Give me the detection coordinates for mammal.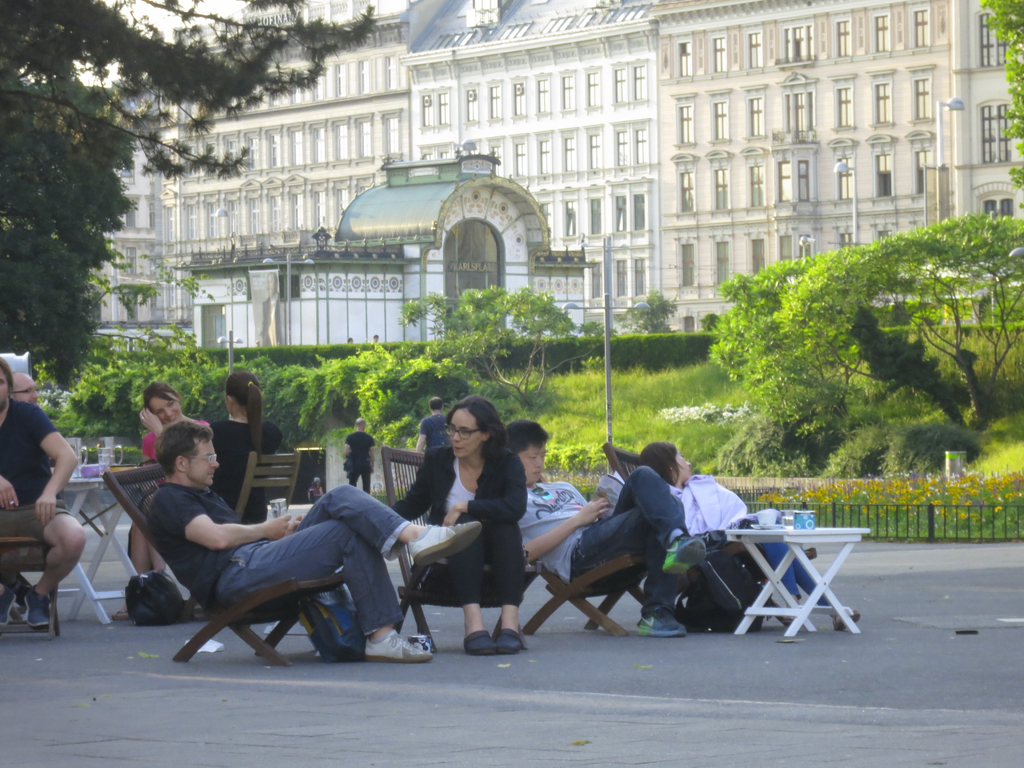
0, 357, 84, 632.
